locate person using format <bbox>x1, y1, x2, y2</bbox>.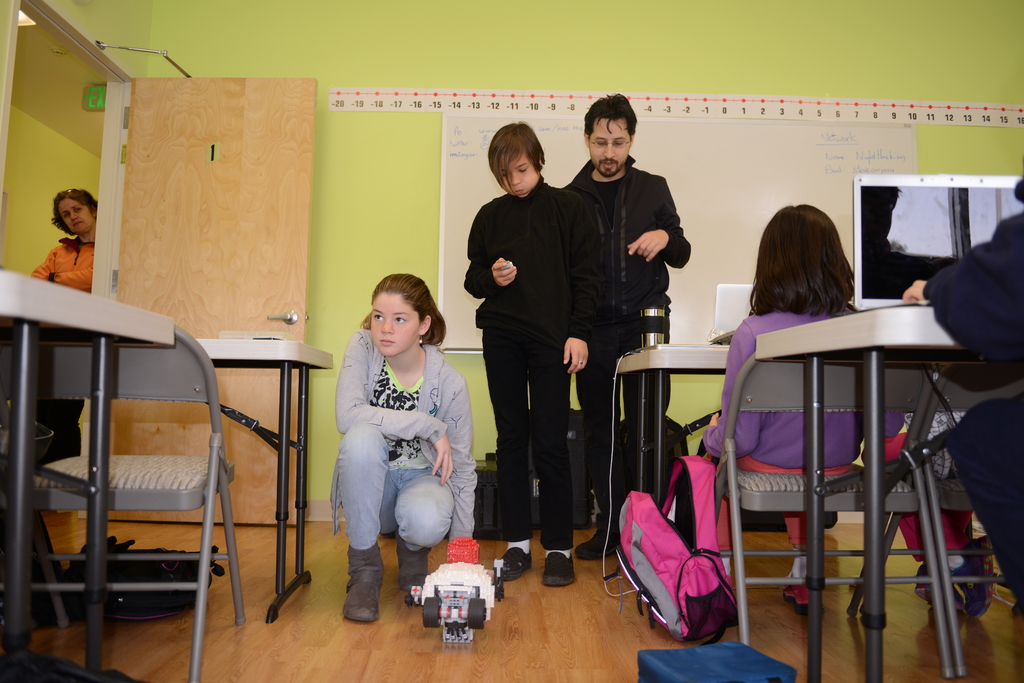
<bbox>455, 120, 588, 588</bbox>.
